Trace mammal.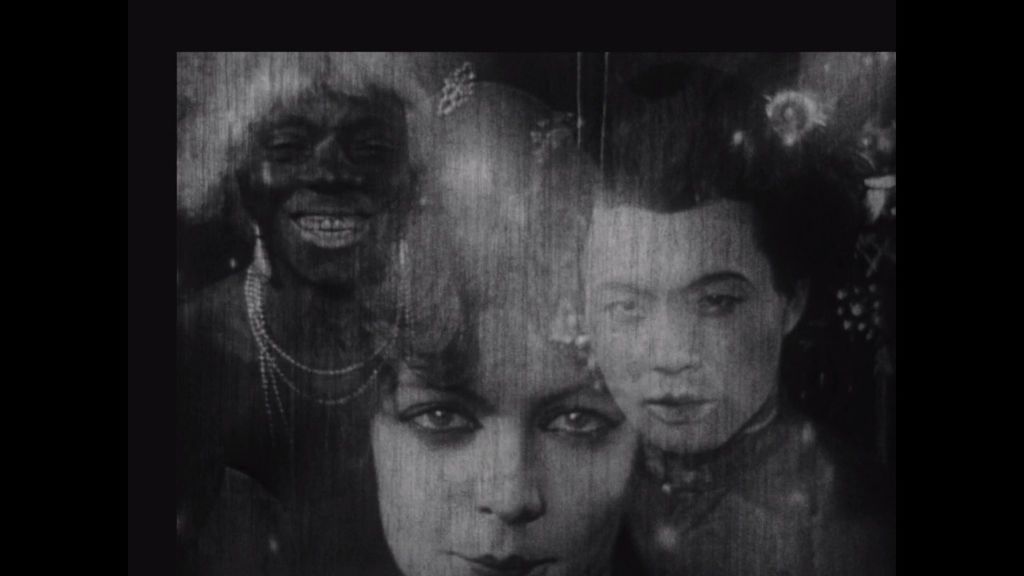
Traced to pyautogui.locateOnScreen(165, 72, 472, 575).
